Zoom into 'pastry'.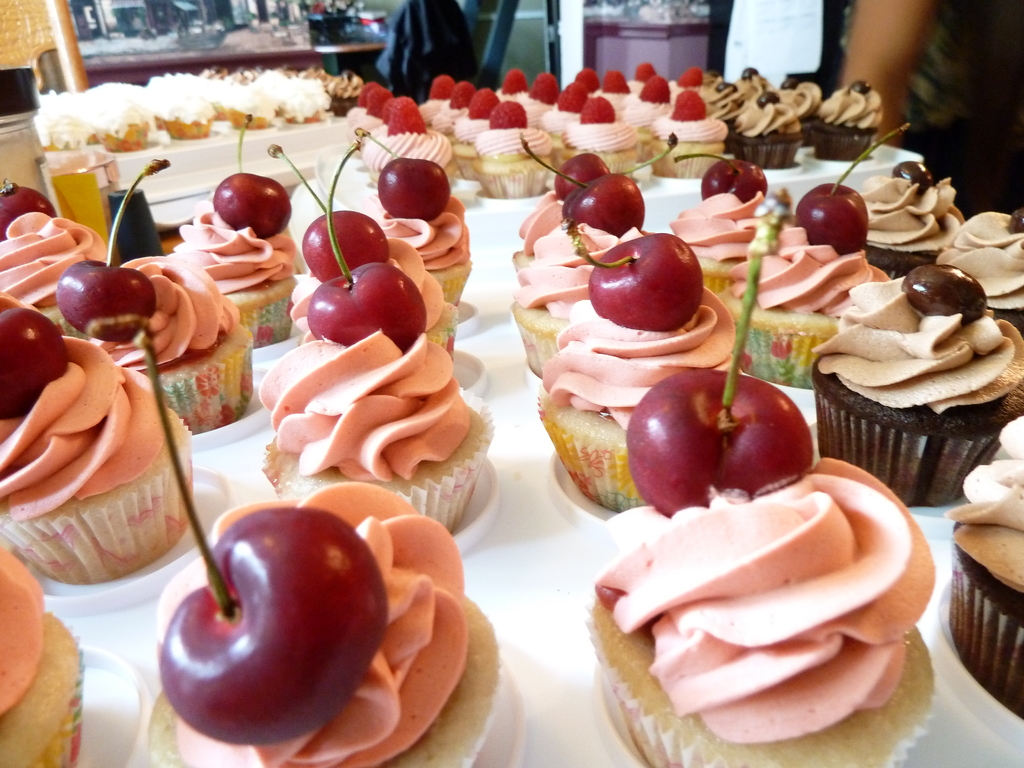
Zoom target: region(266, 151, 492, 527).
